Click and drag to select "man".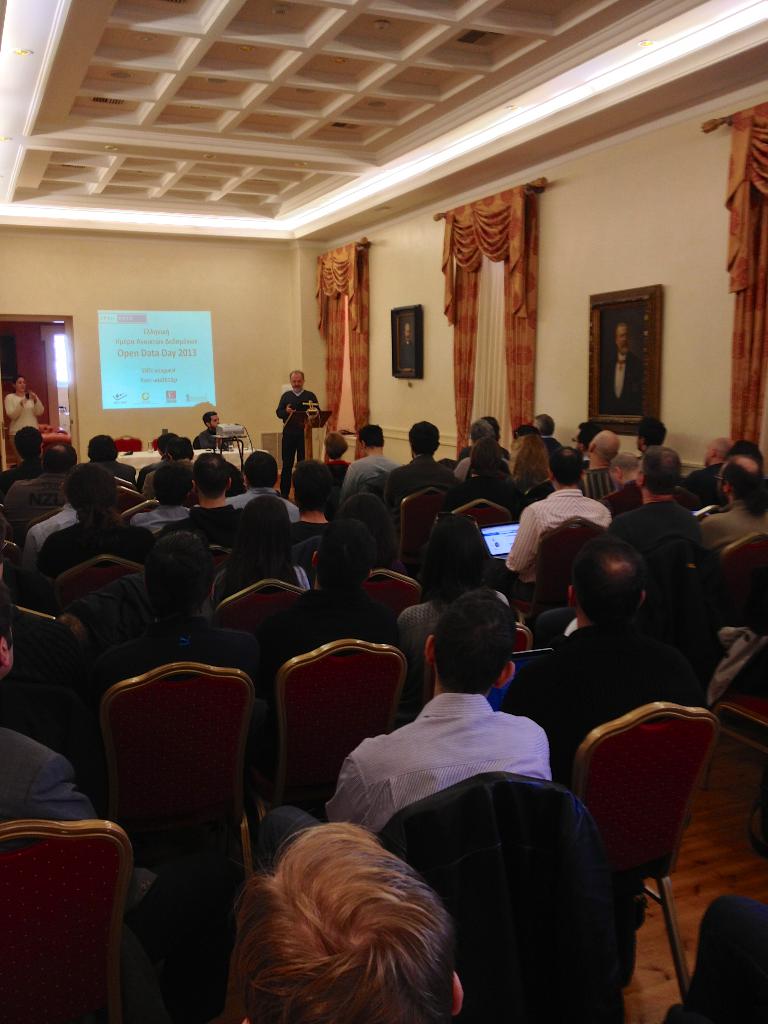
Selection: detection(685, 435, 734, 508).
